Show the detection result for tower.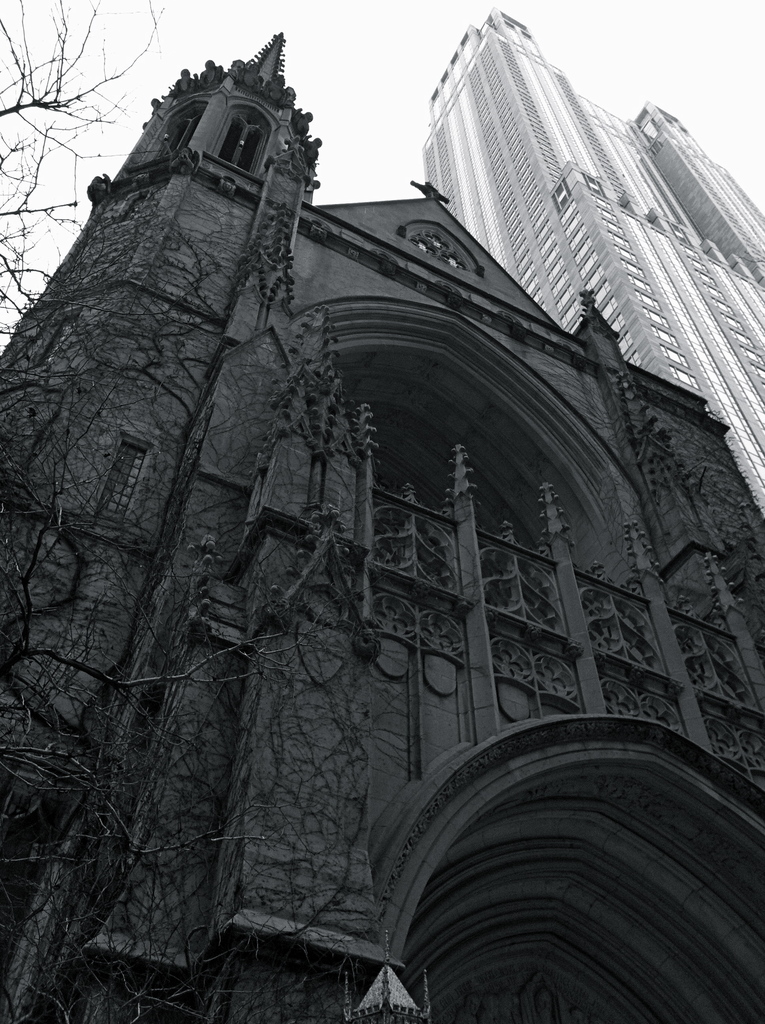
[left=31, top=8, right=757, bottom=945].
